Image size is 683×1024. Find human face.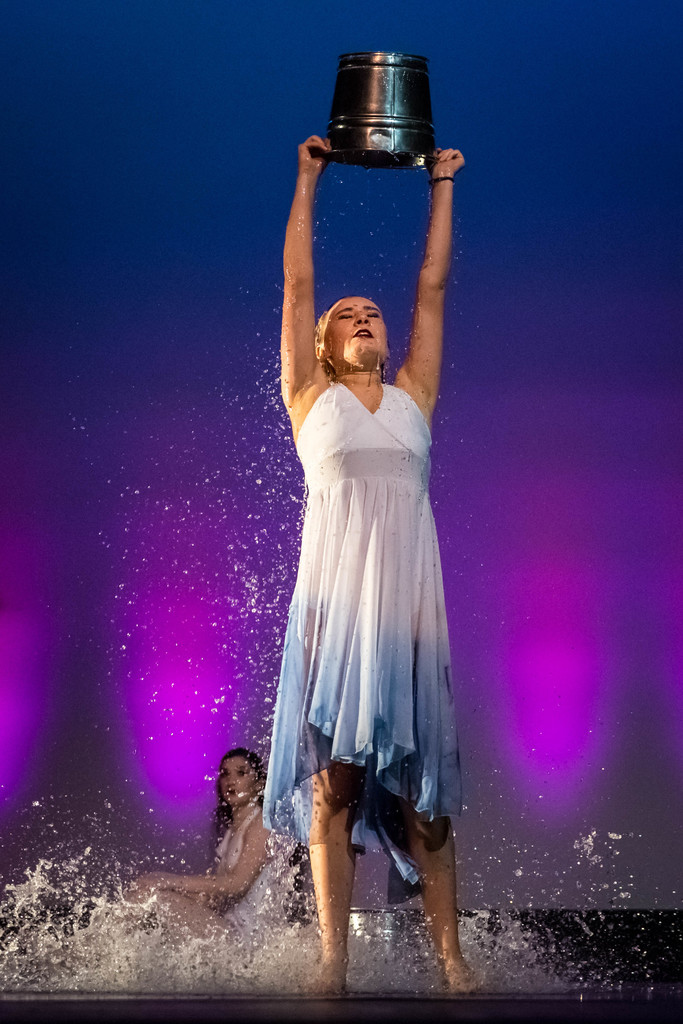
[218, 760, 253, 806].
